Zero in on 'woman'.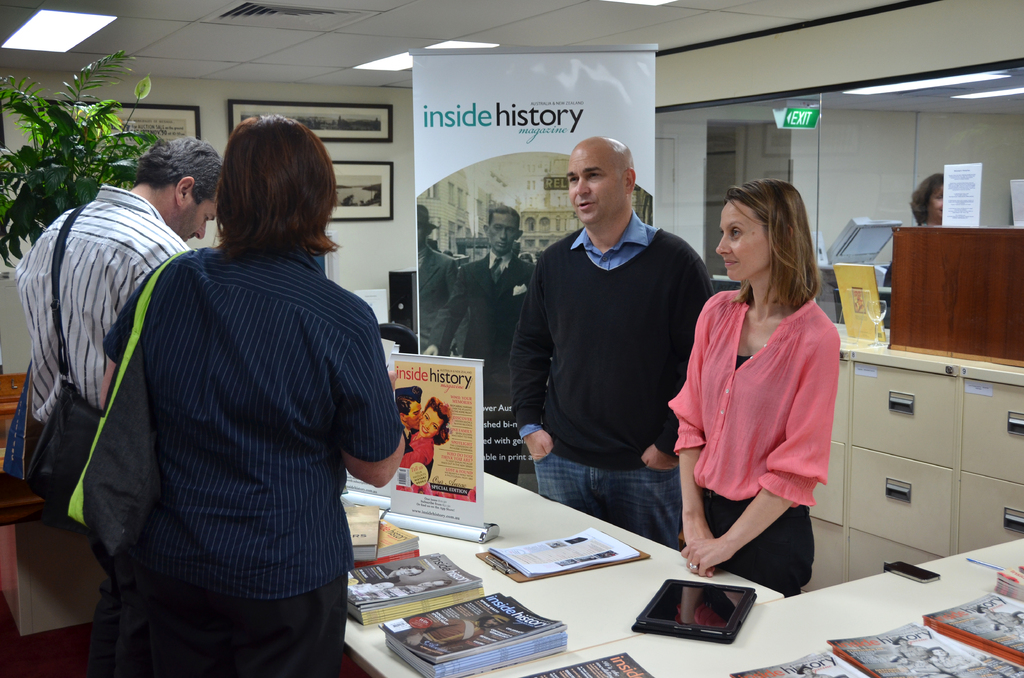
Zeroed in: <box>878,174,956,290</box>.
